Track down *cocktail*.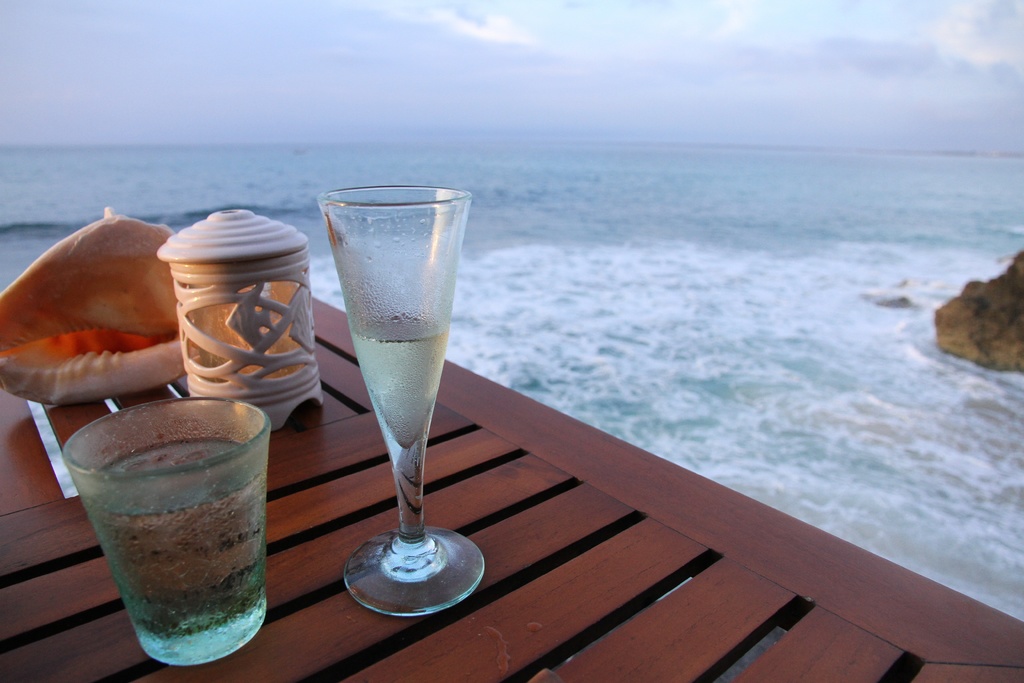
Tracked to [305, 187, 485, 608].
